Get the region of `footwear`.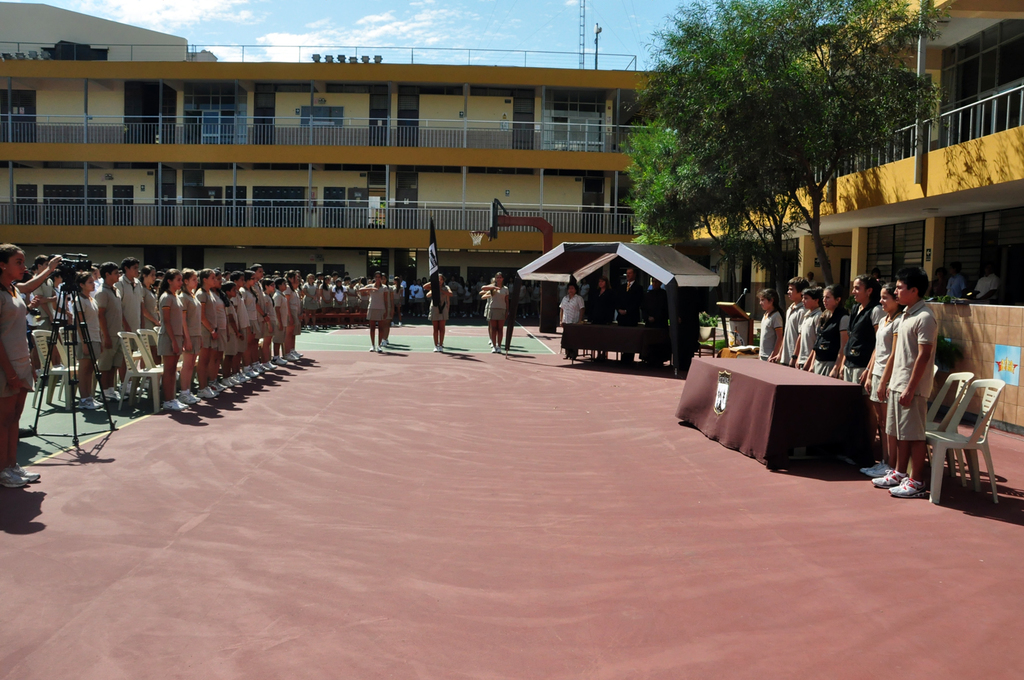
872 468 905 489.
